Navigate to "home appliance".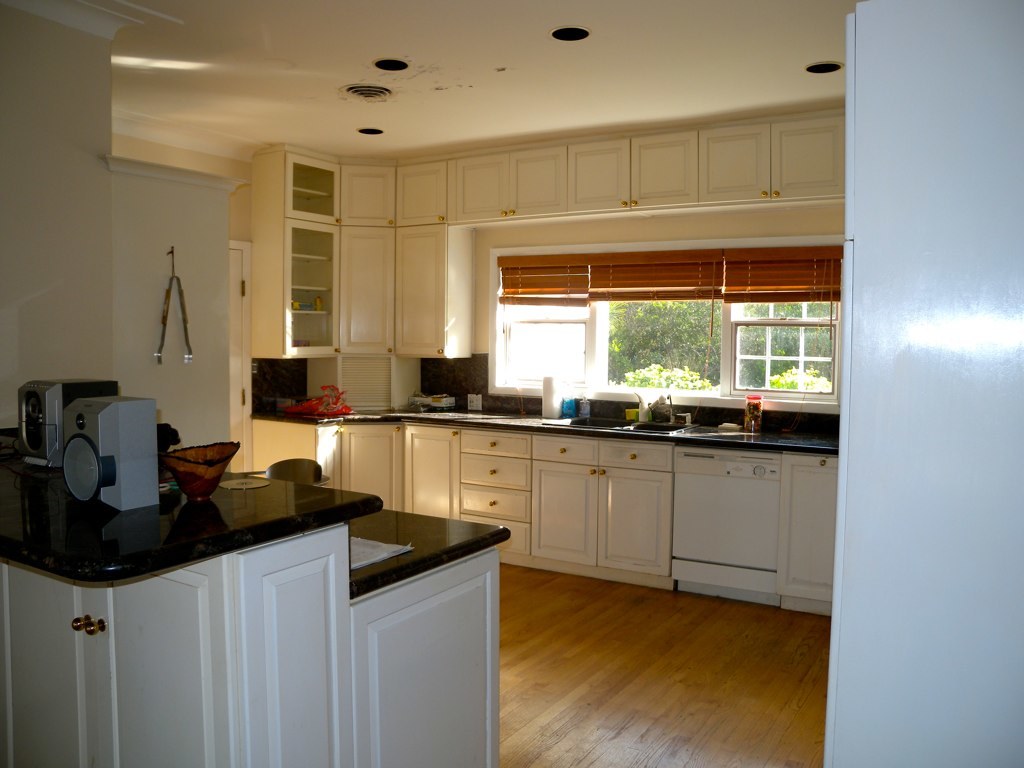
Navigation target: 61, 396, 162, 512.
